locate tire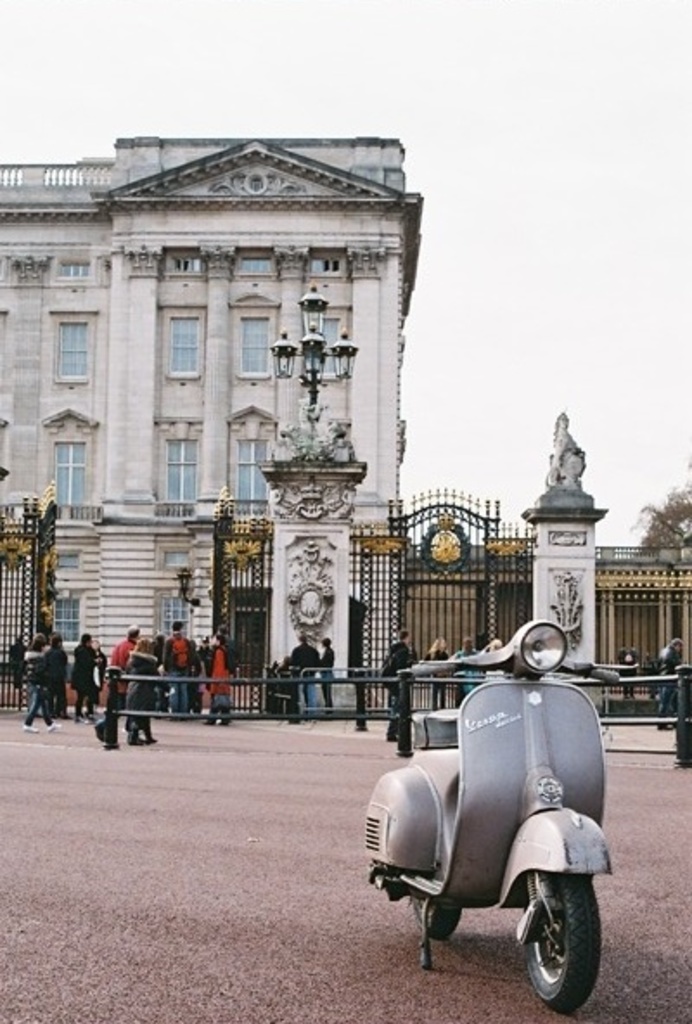
region(412, 894, 462, 938)
